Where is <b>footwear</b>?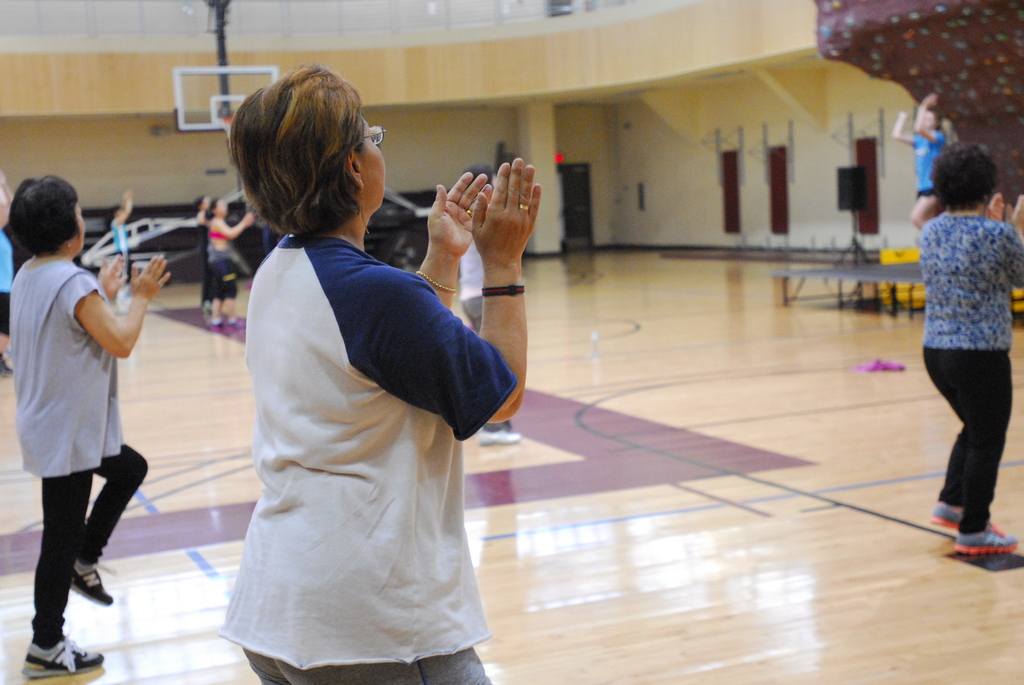
229/317/244/333.
